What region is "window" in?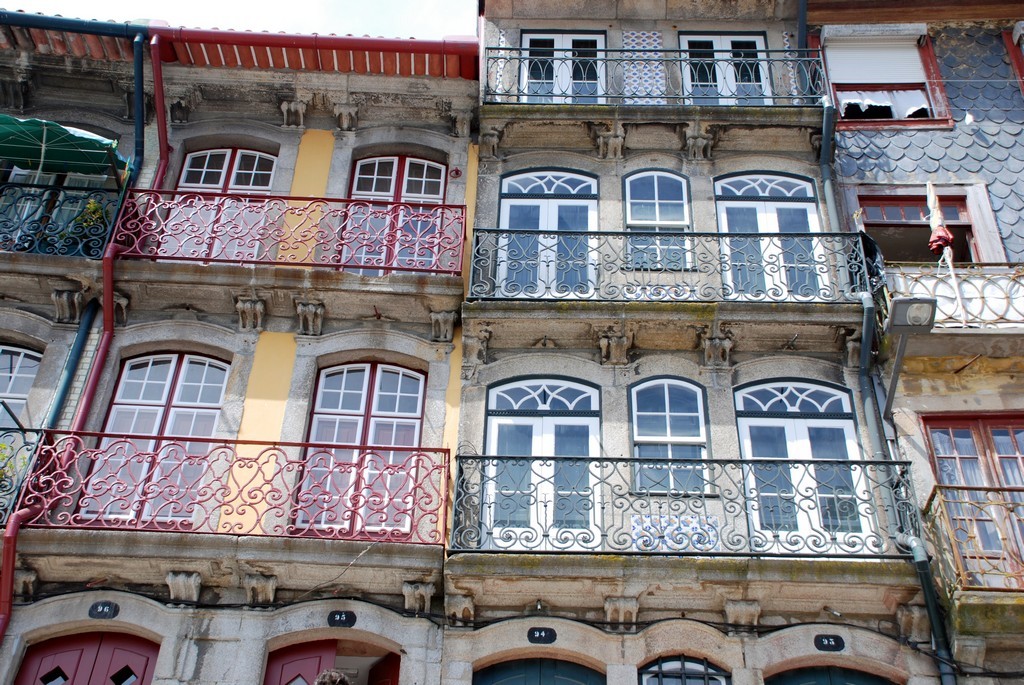
rect(686, 34, 774, 103).
